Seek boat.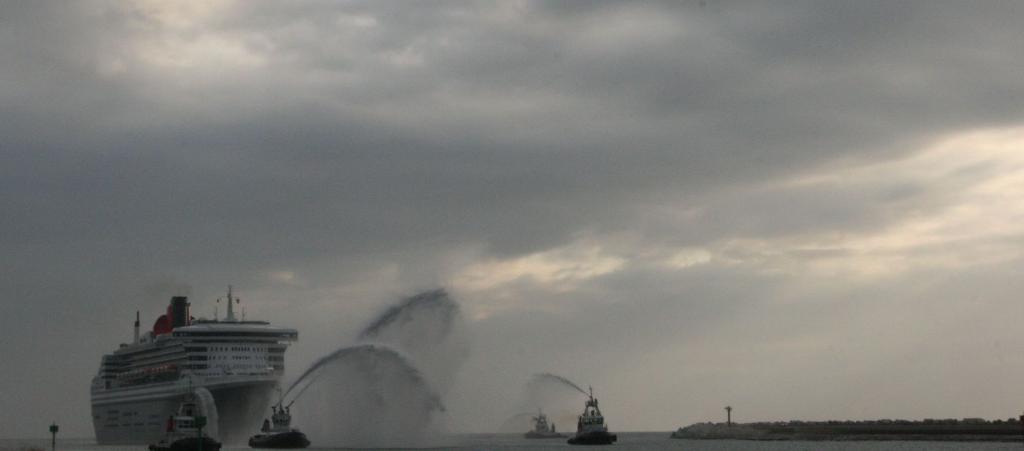
box(250, 405, 308, 450).
